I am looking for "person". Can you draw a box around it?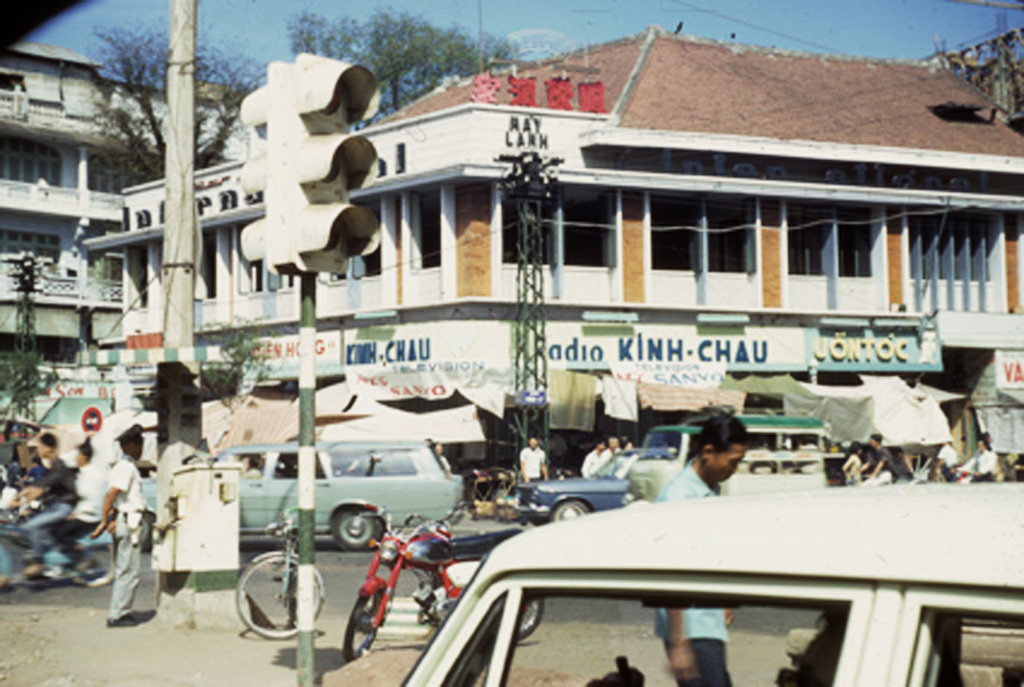
Sure, the bounding box is [619, 433, 639, 453].
